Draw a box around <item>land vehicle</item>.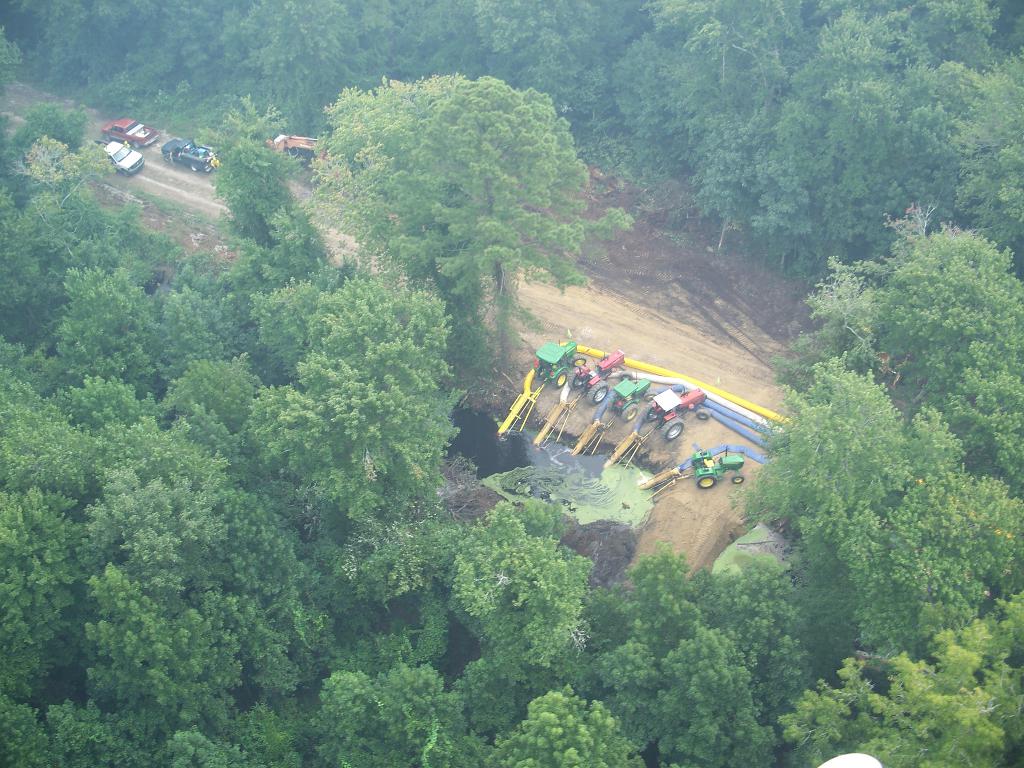
(604,388,710,466).
